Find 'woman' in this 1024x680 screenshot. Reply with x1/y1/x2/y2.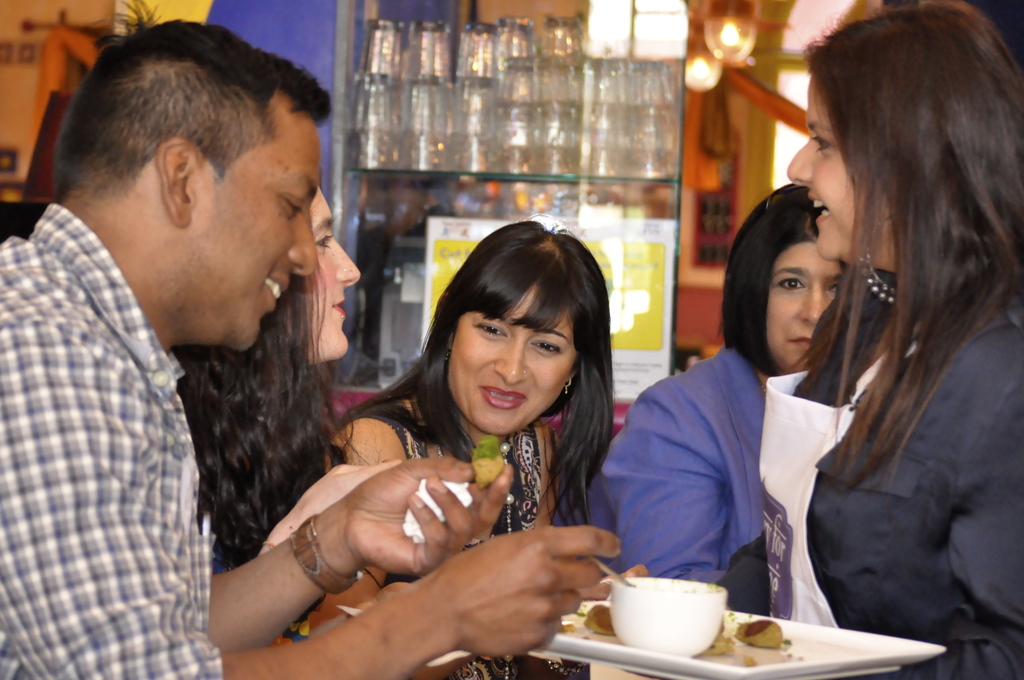
174/175/379/658.
